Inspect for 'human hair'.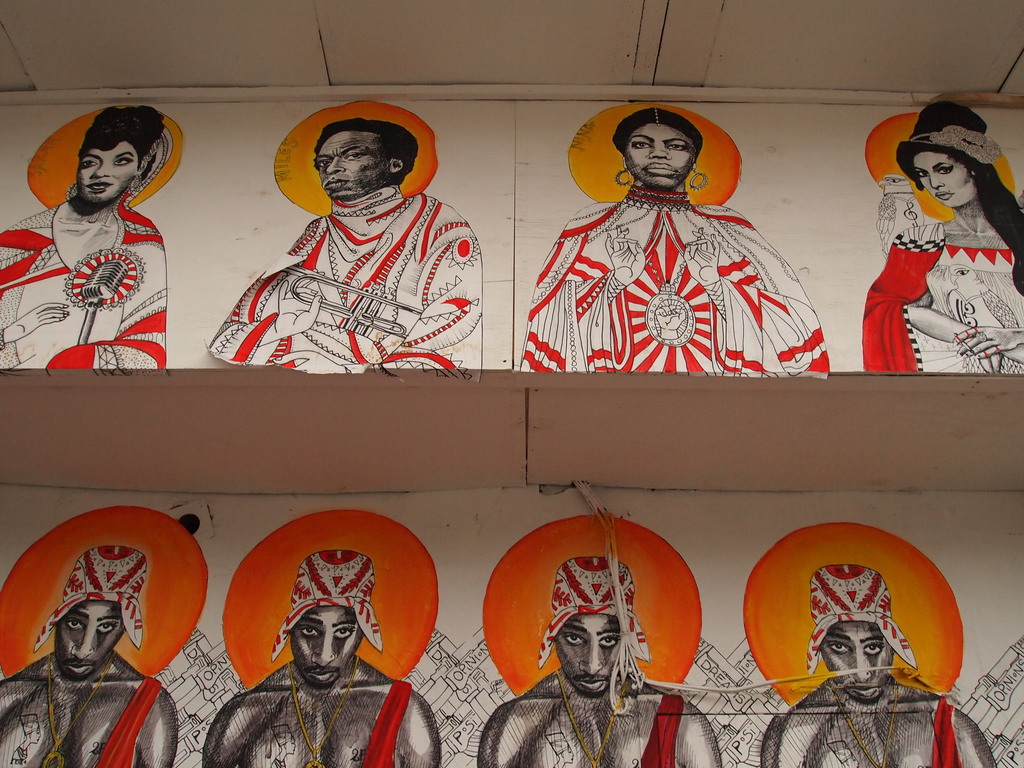
Inspection: bbox=[832, 620, 881, 636].
